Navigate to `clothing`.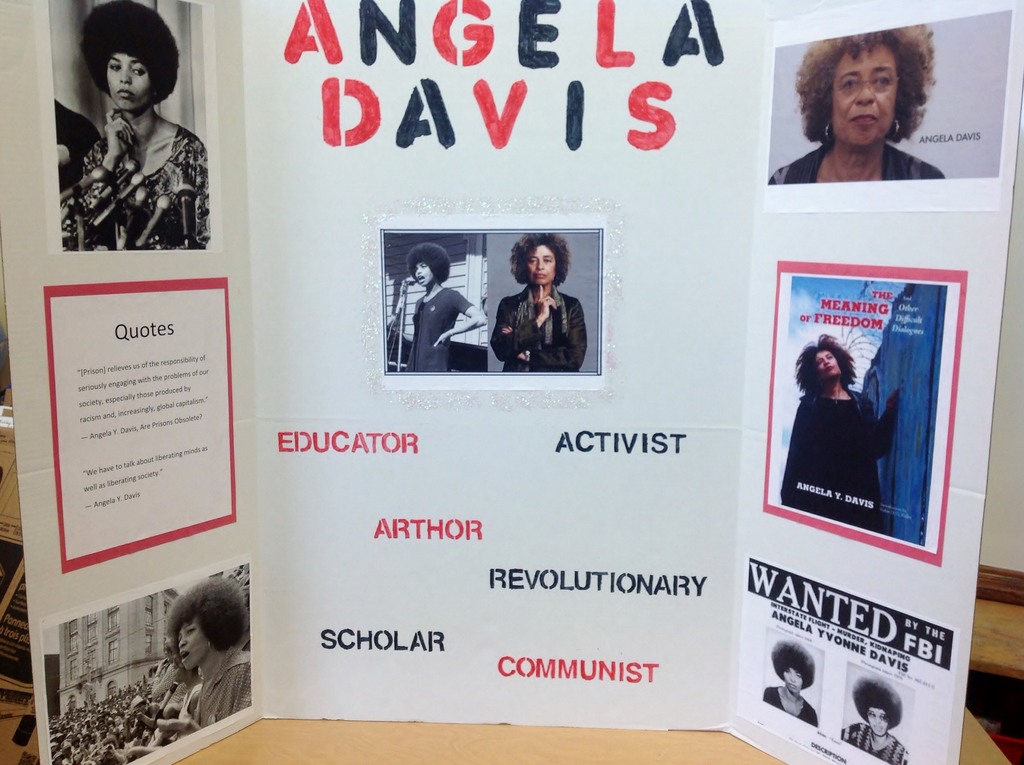
Navigation target: detection(57, 99, 100, 193).
